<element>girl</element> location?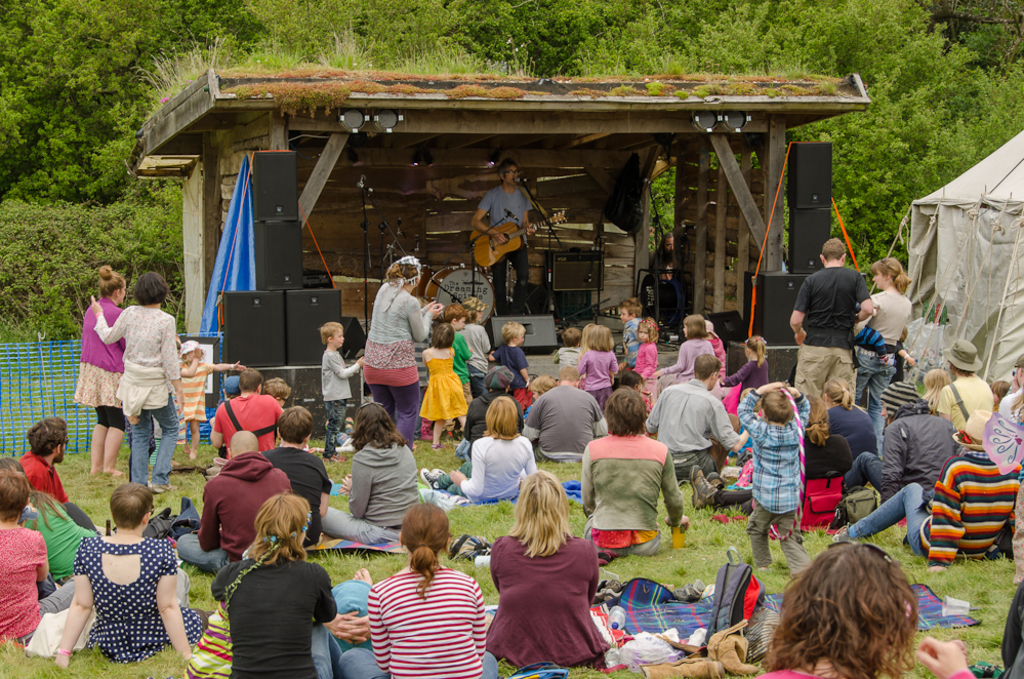
crop(67, 264, 128, 480)
